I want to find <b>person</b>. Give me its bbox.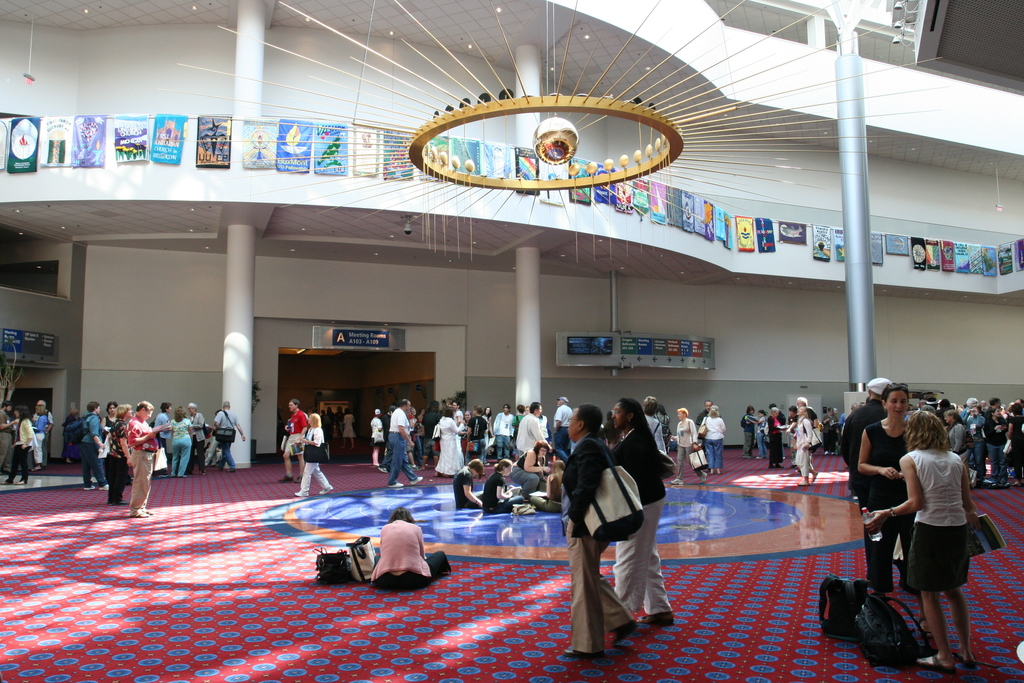
locate(608, 401, 675, 615).
